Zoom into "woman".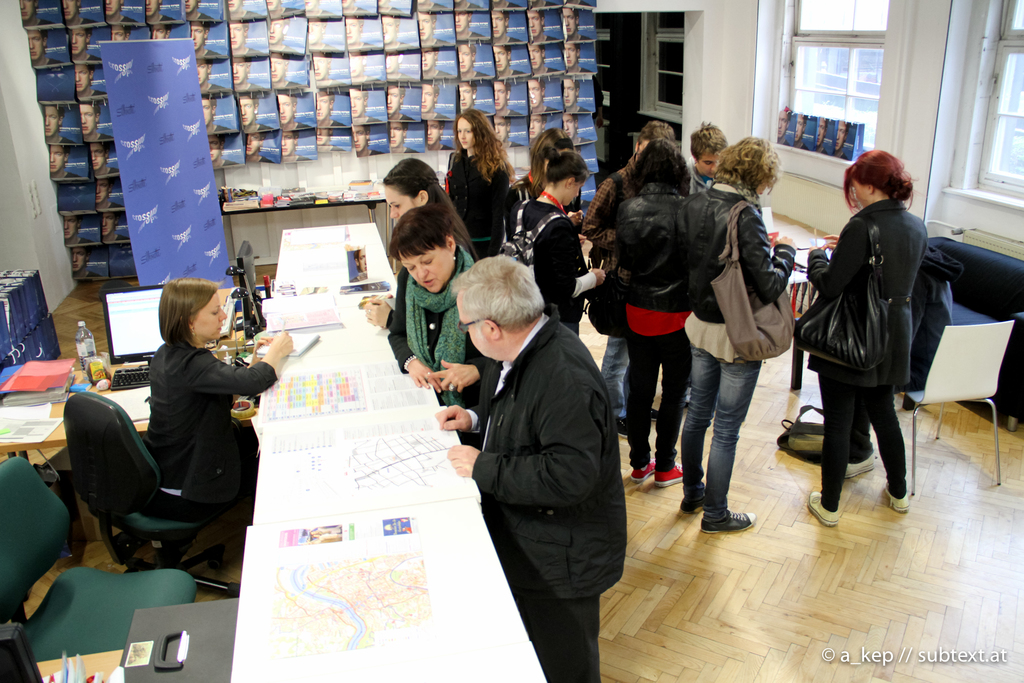
Zoom target: bbox=(355, 155, 479, 340).
